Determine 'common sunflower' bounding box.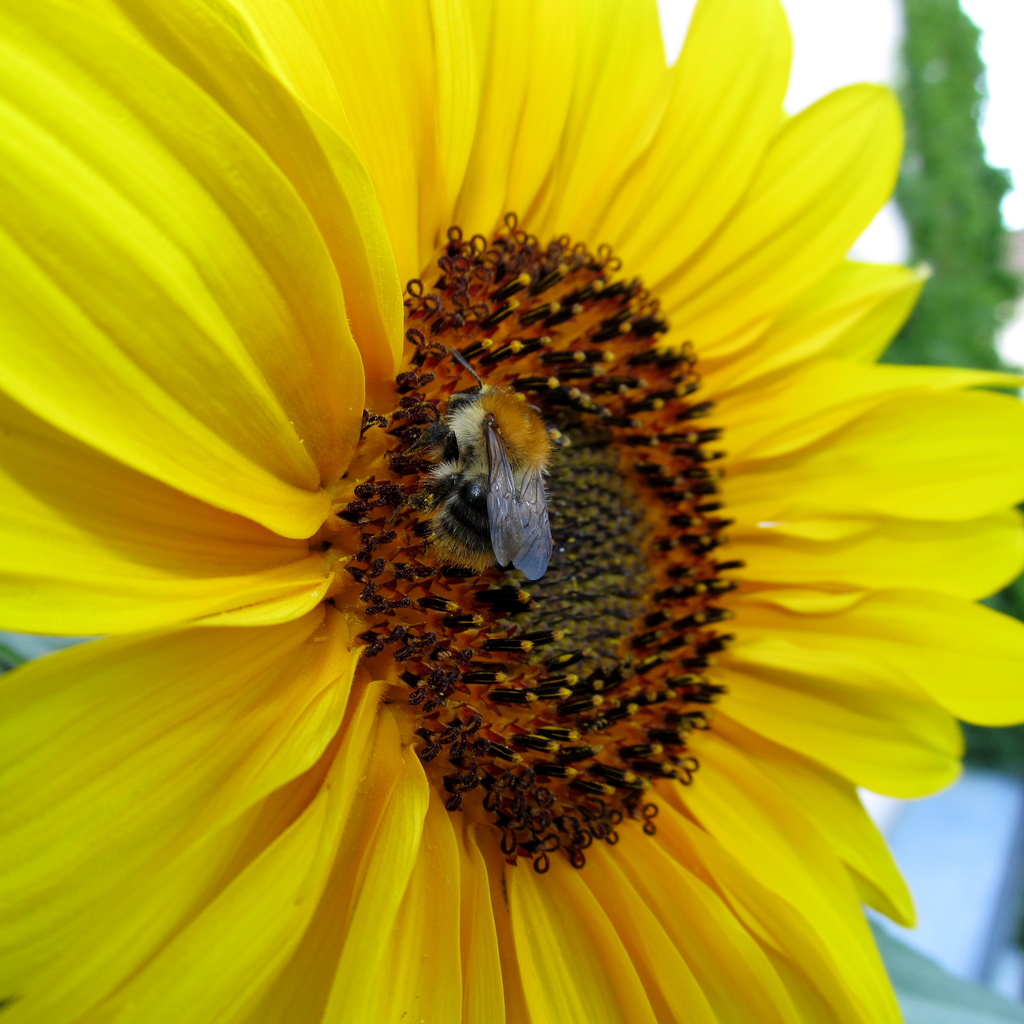
Determined: <box>0,0,1023,1023</box>.
